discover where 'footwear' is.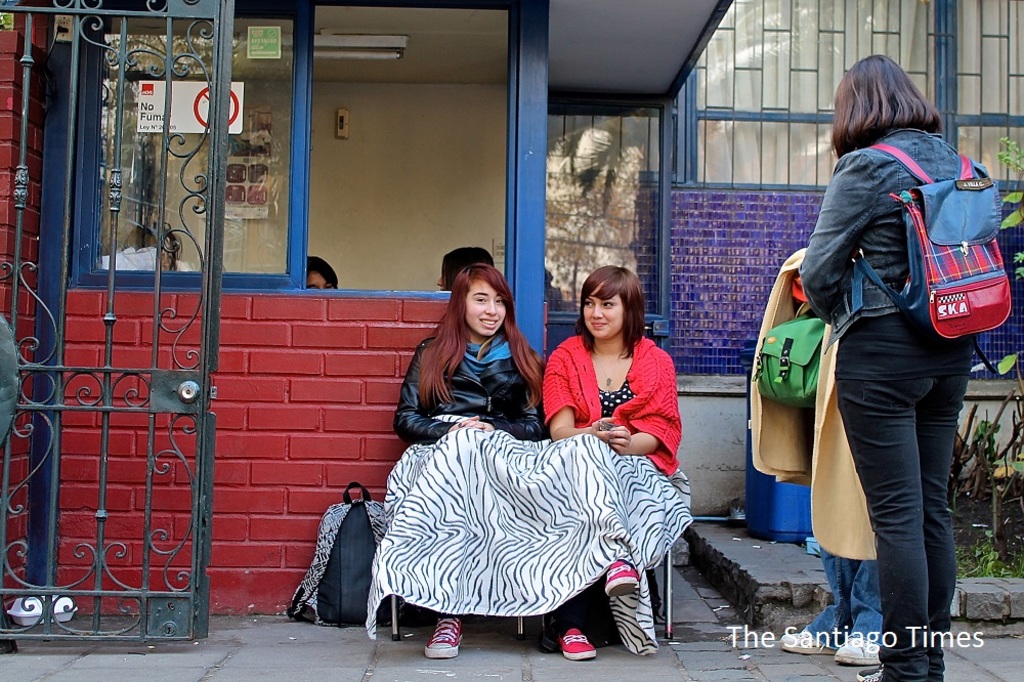
Discovered at [779,628,842,654].
